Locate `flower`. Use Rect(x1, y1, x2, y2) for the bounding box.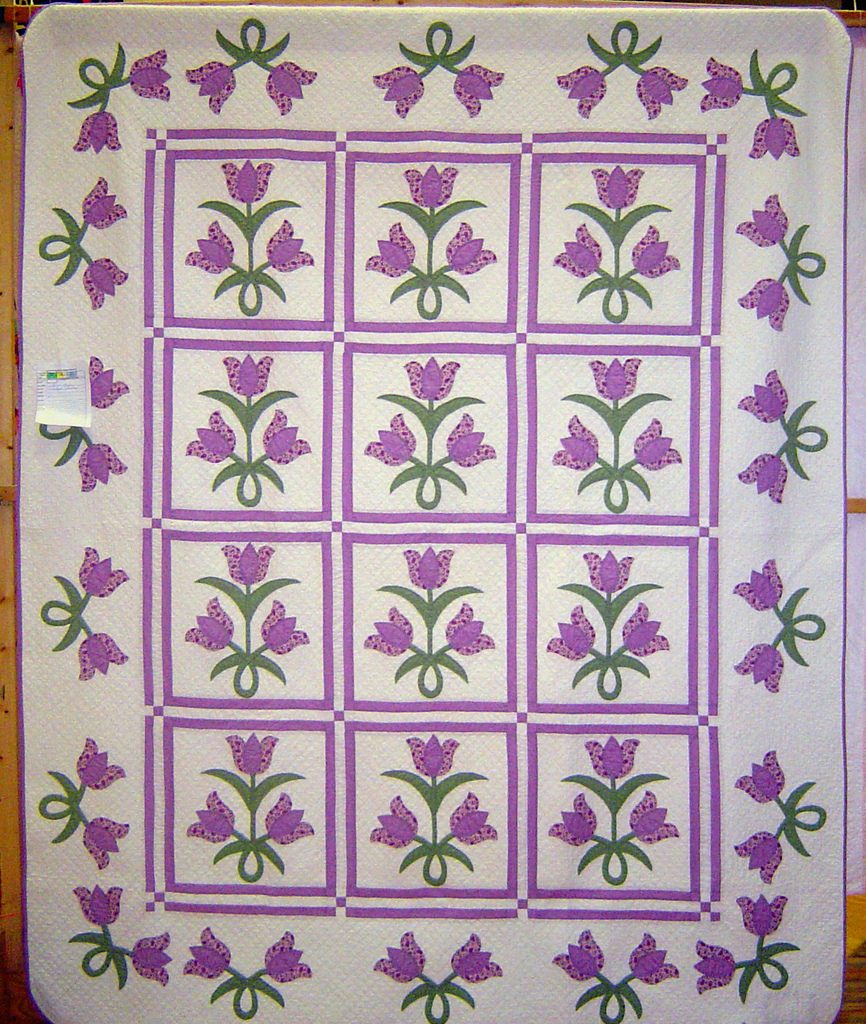
Rect(128, 48, 172, 100).
